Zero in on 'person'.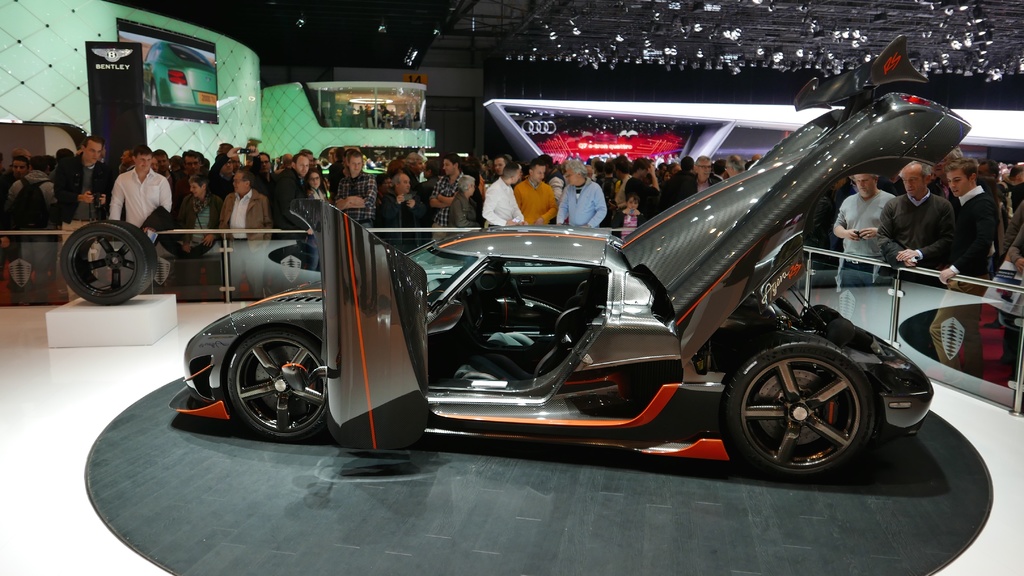
Zeroed in: (177, 171, 227, 256).
